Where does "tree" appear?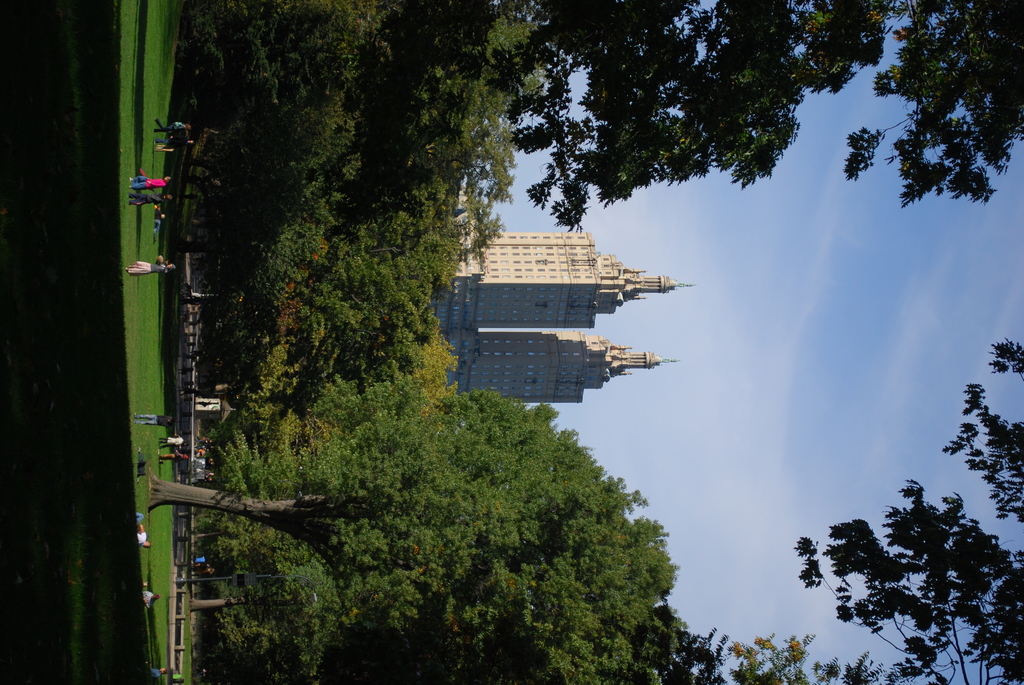
Appears at [786,331,1023,684].
